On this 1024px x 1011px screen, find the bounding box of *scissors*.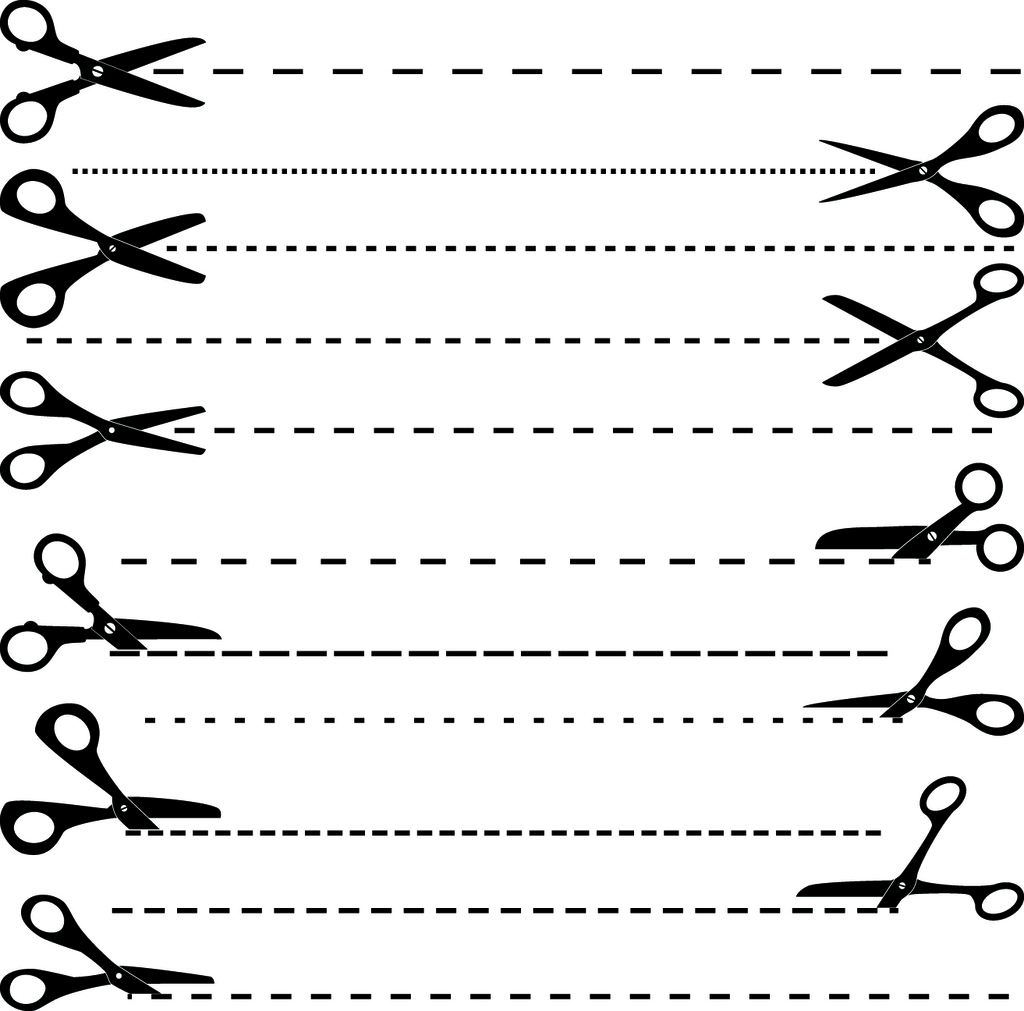
Bounding box: bbox=(820, 105, 1023, 239).
